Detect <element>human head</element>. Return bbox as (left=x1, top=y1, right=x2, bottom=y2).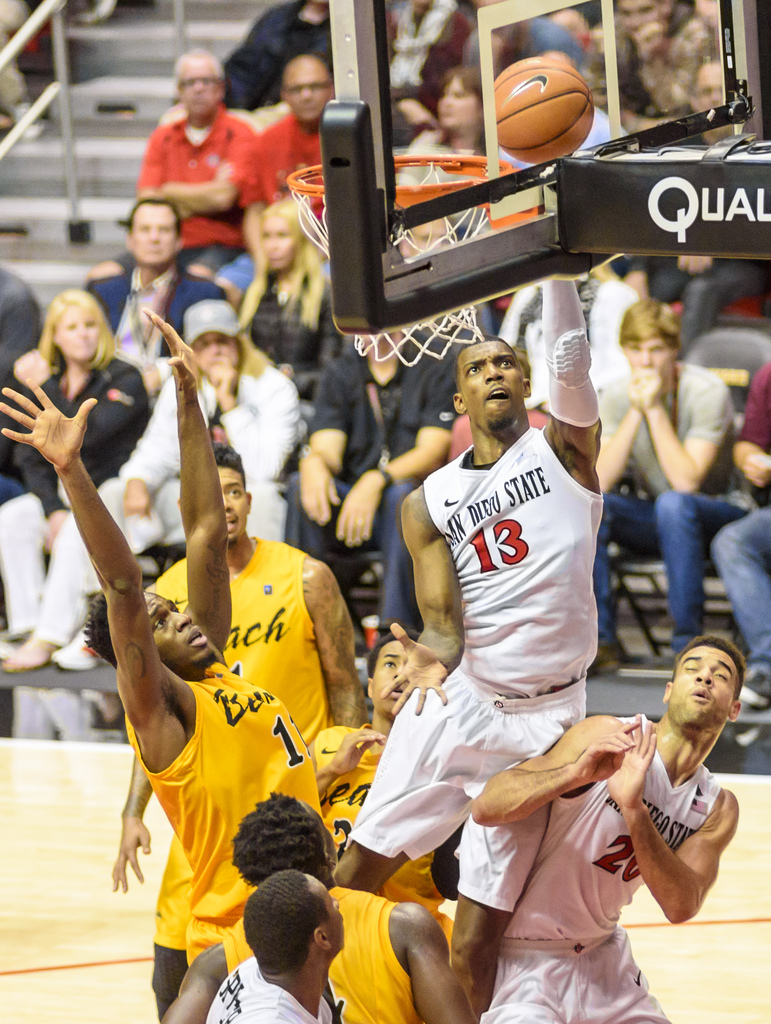
(left=45, top=288, right=112, bottom=358).
